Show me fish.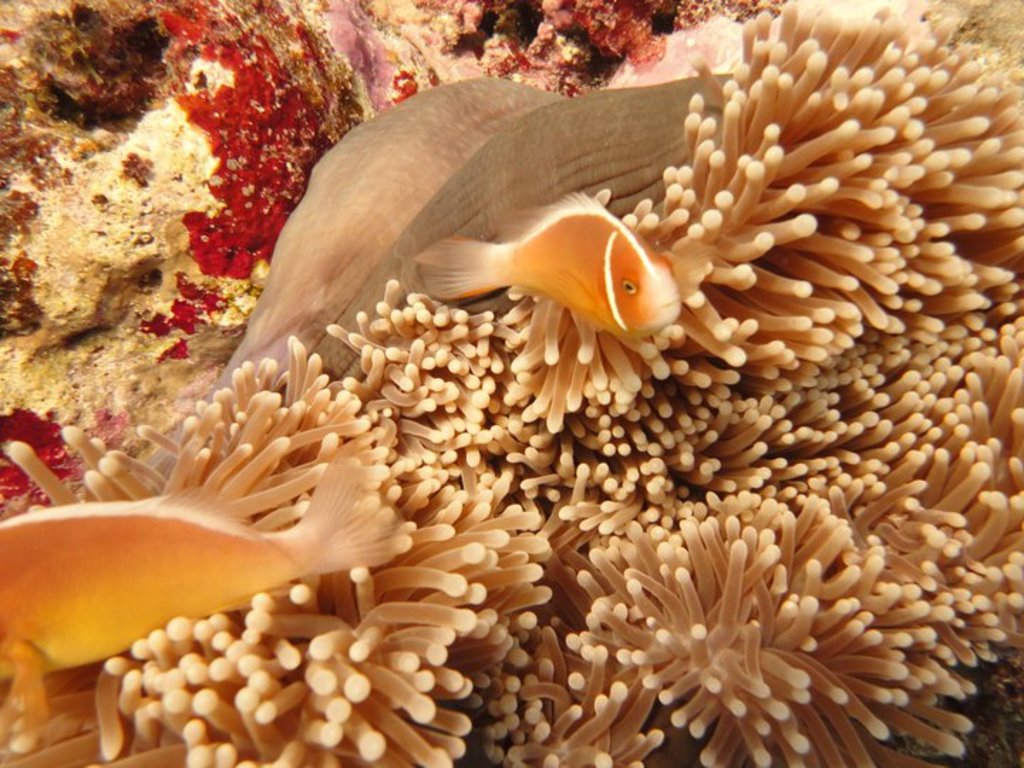
fish is here: <box>137,71,586,476</box>.
